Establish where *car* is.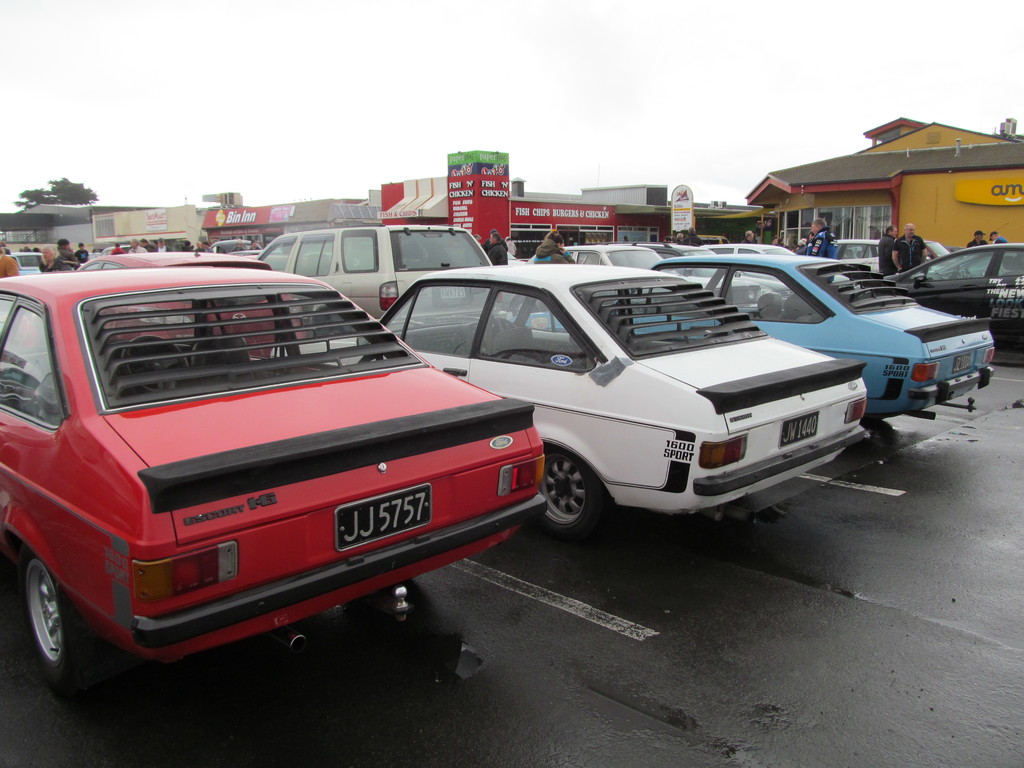
Established at x1=703 y1=236 x2=796 y2=257.
